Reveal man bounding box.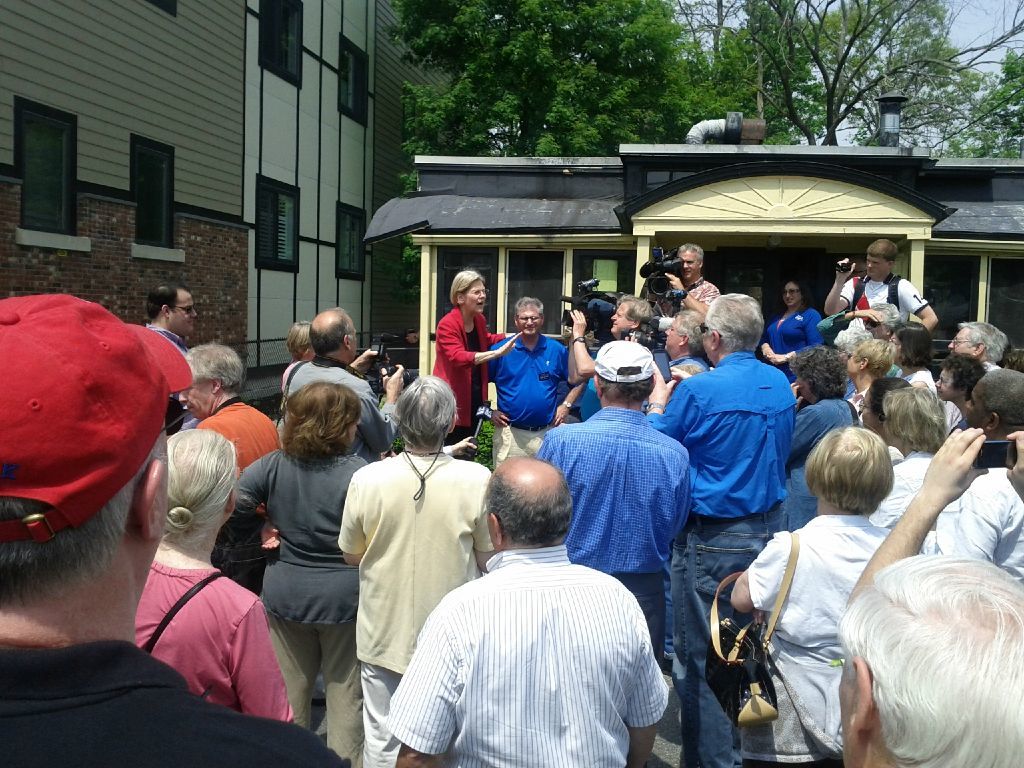
Revealed: 143, 282, 198, 426.
